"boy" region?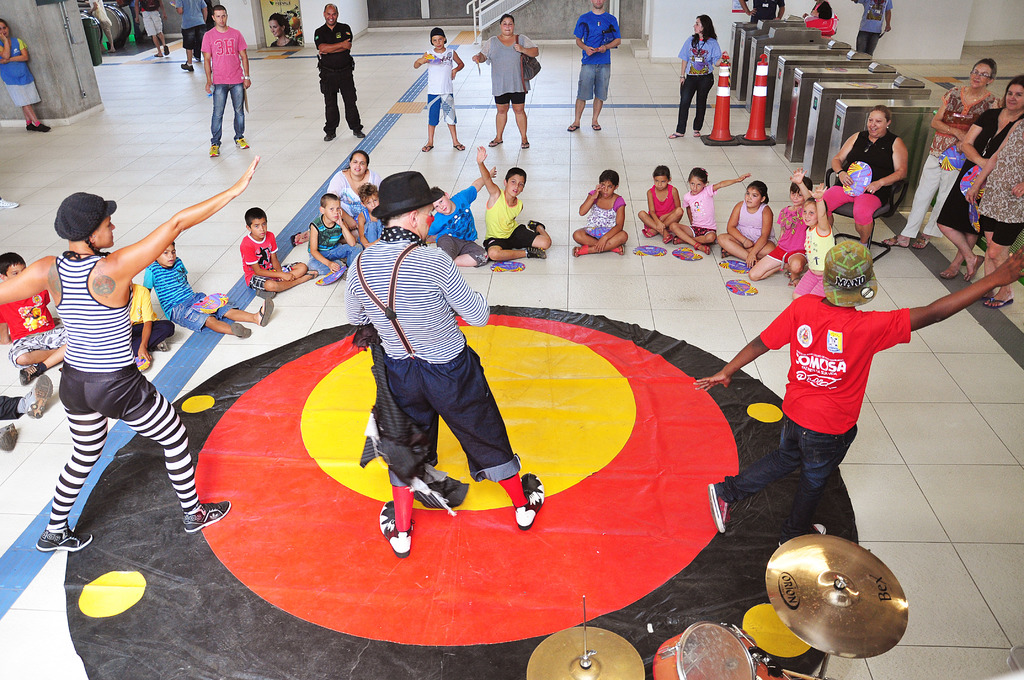
l=309, t=201, r=355, b=284
